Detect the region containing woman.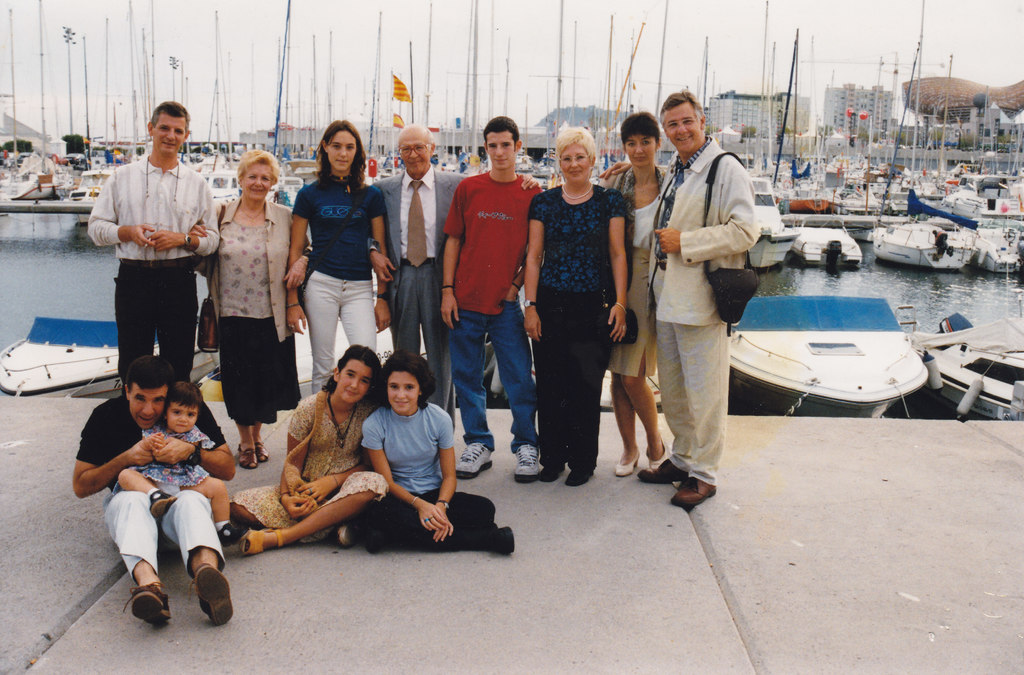
rect(204, 149, 309, 470).
